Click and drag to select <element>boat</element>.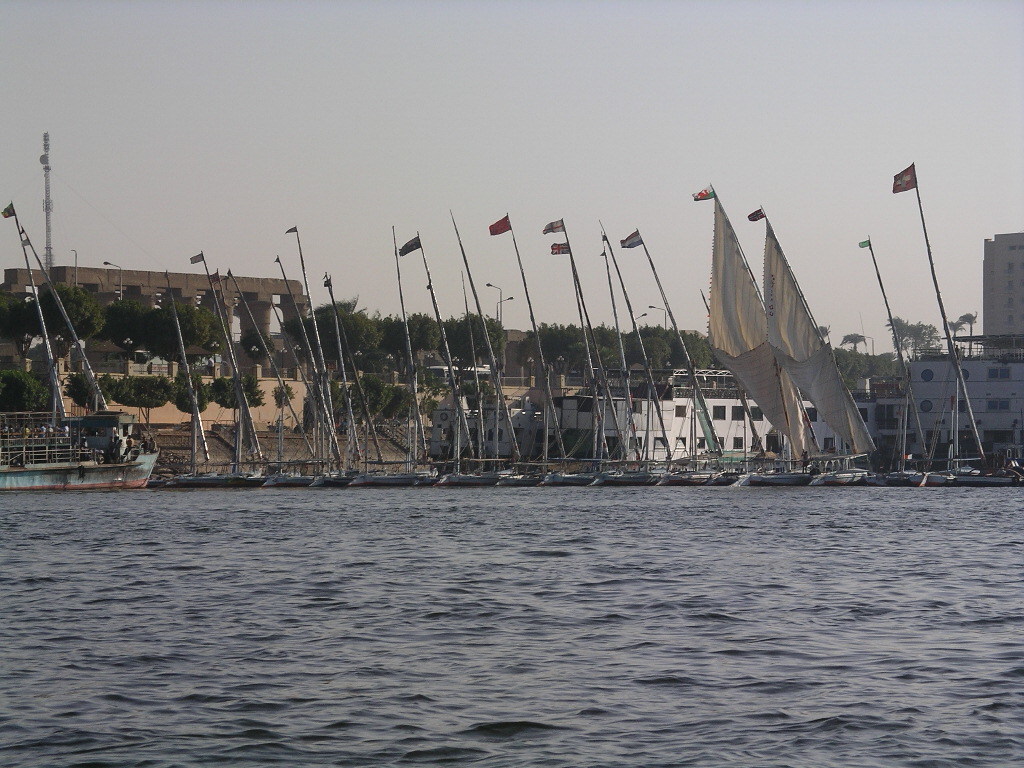
Selection: 636,236,725,492.
